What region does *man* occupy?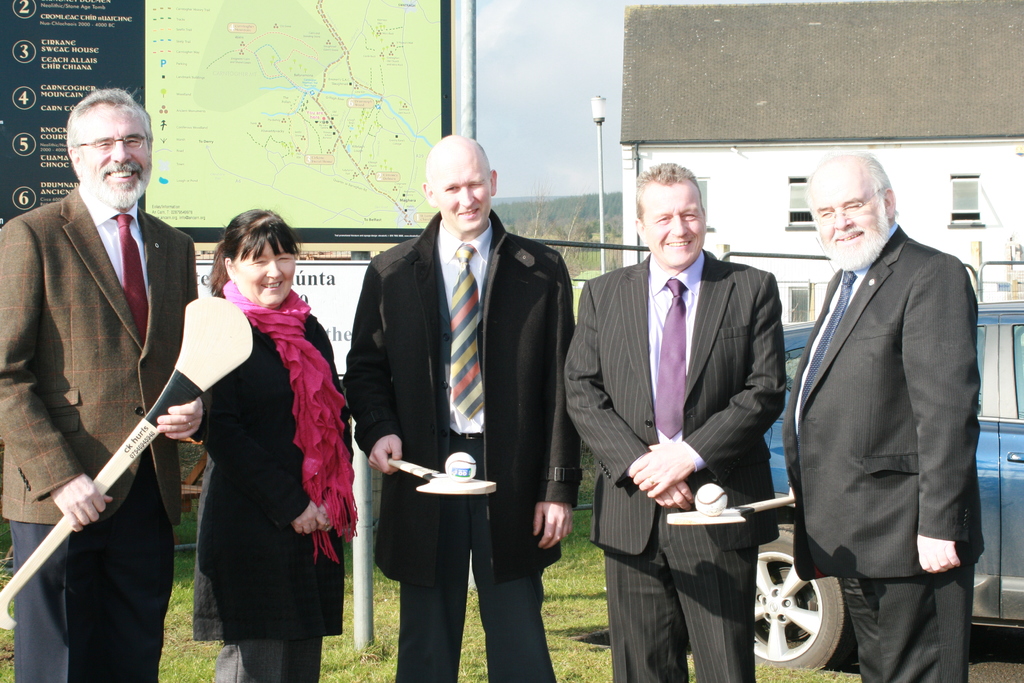
Rect(566, 159, 782, 682).
